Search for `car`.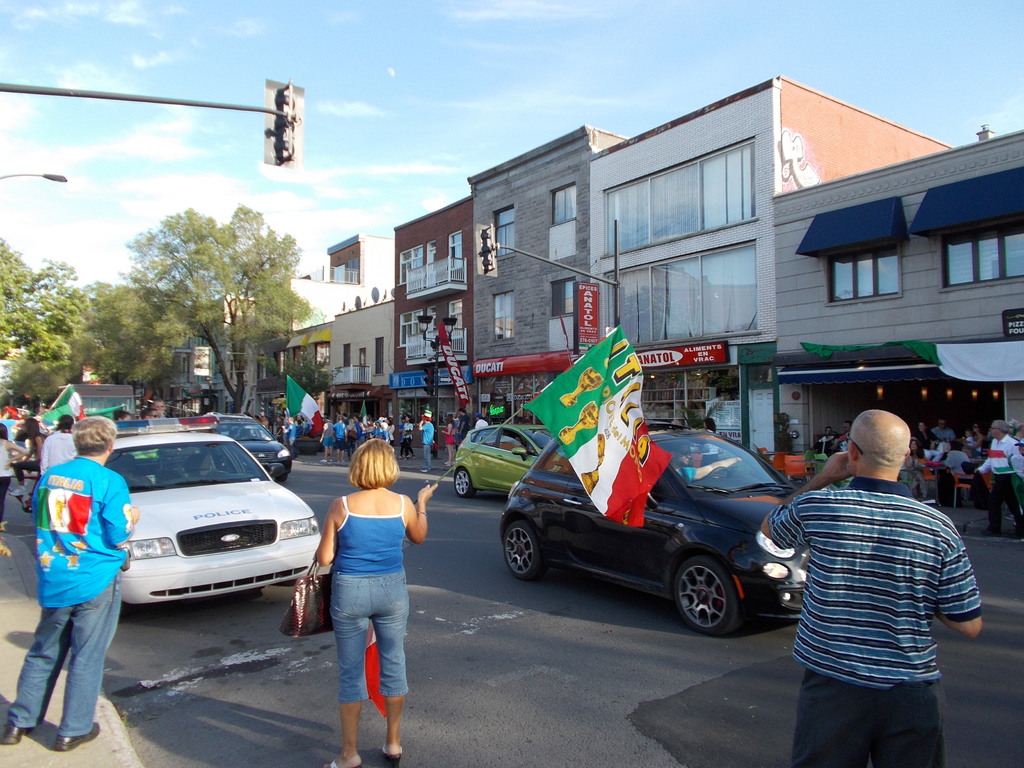
Found at rect(448, 418, 566, 492).
